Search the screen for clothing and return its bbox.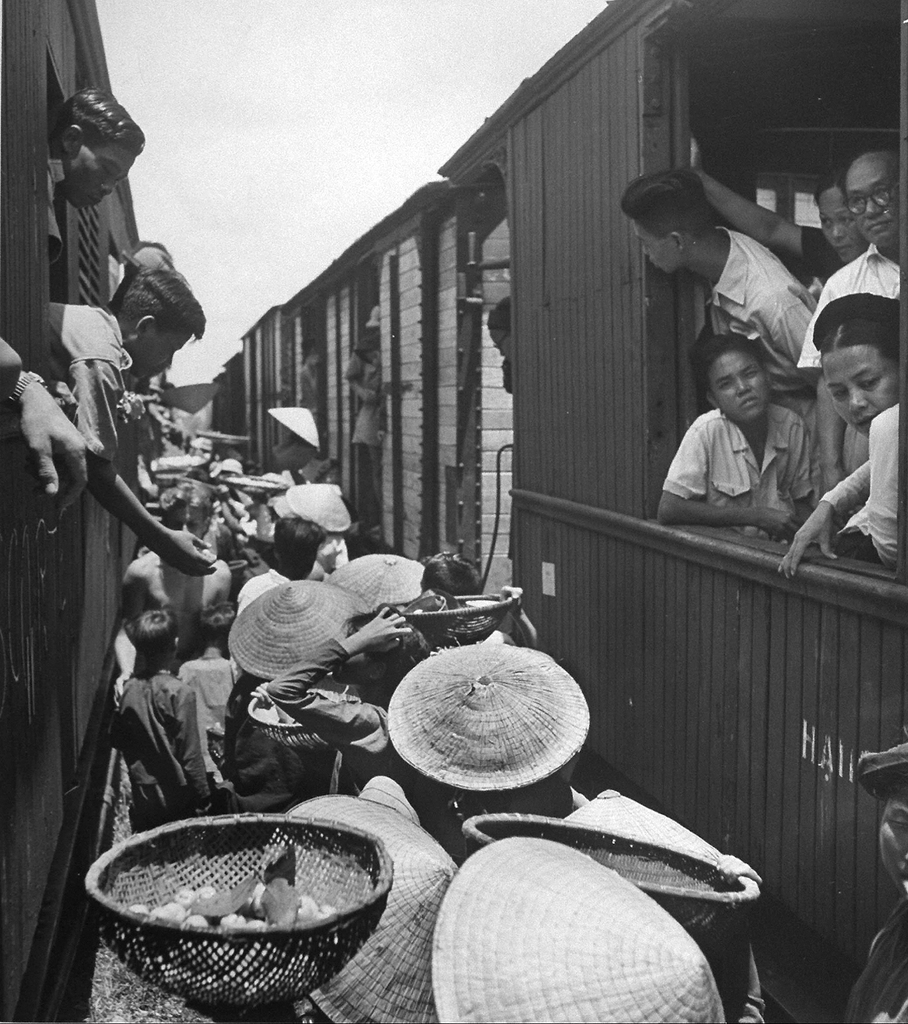
Found: {"x1": 797, "y1": 245, "x2": 902, "y2": 477}.
